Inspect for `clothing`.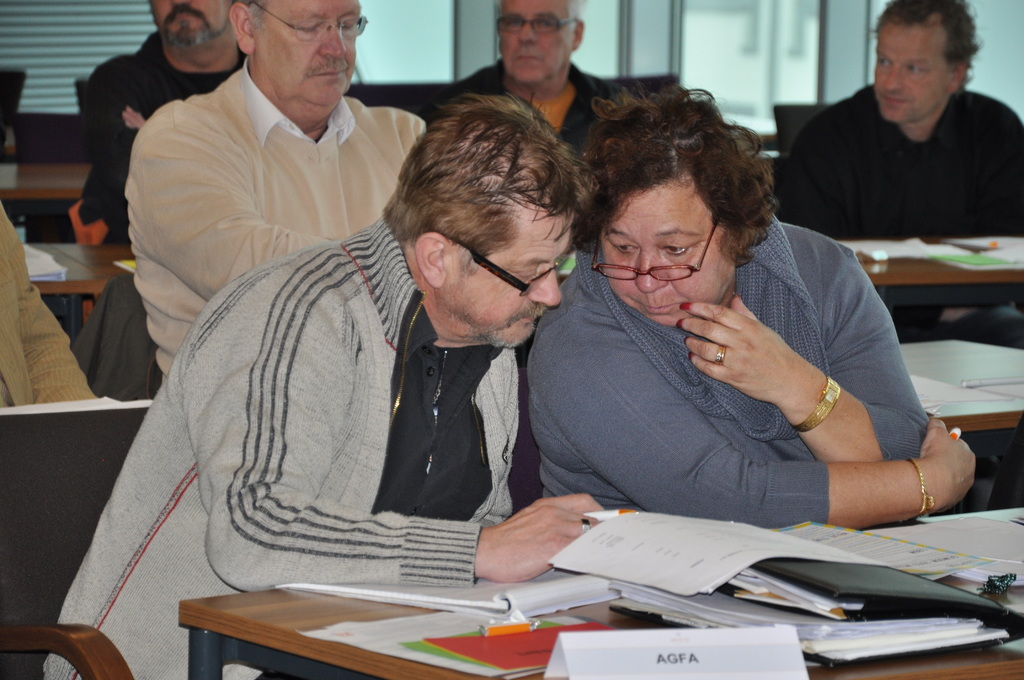
Inspection: [x1=44, y1=216, x2=518, y2=679].
